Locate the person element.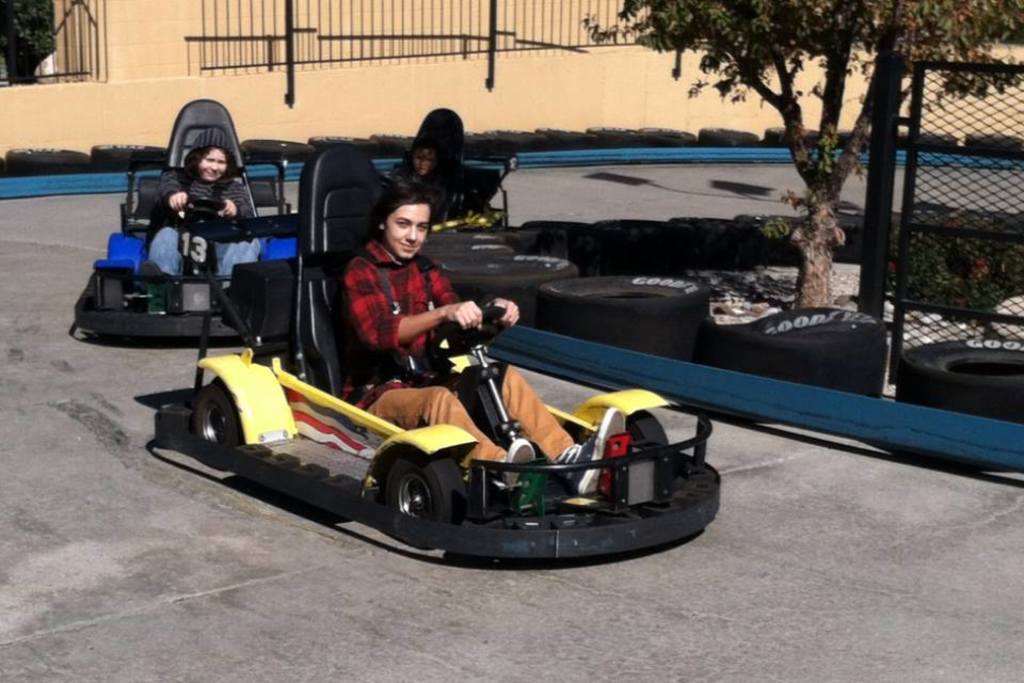
Element bbox: [386, 145, 455, 219].
